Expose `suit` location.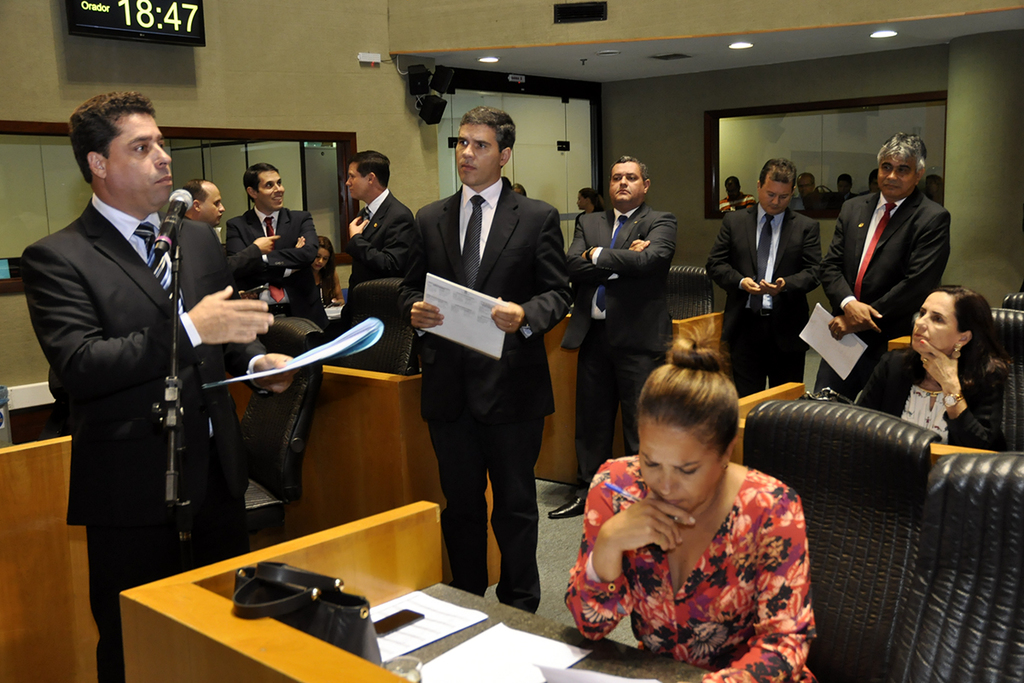
Exposed at <region>575, 207, 608, 231</region>.
